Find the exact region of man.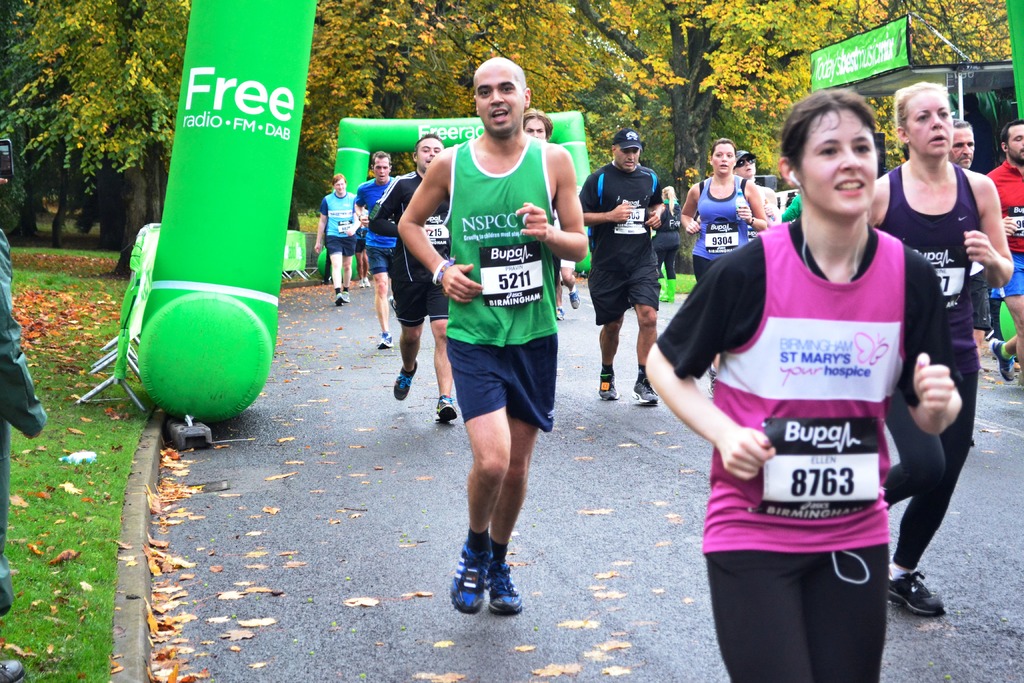
Exact region: pyautogui.locateOnScreen(577, 131, 669, 404).
